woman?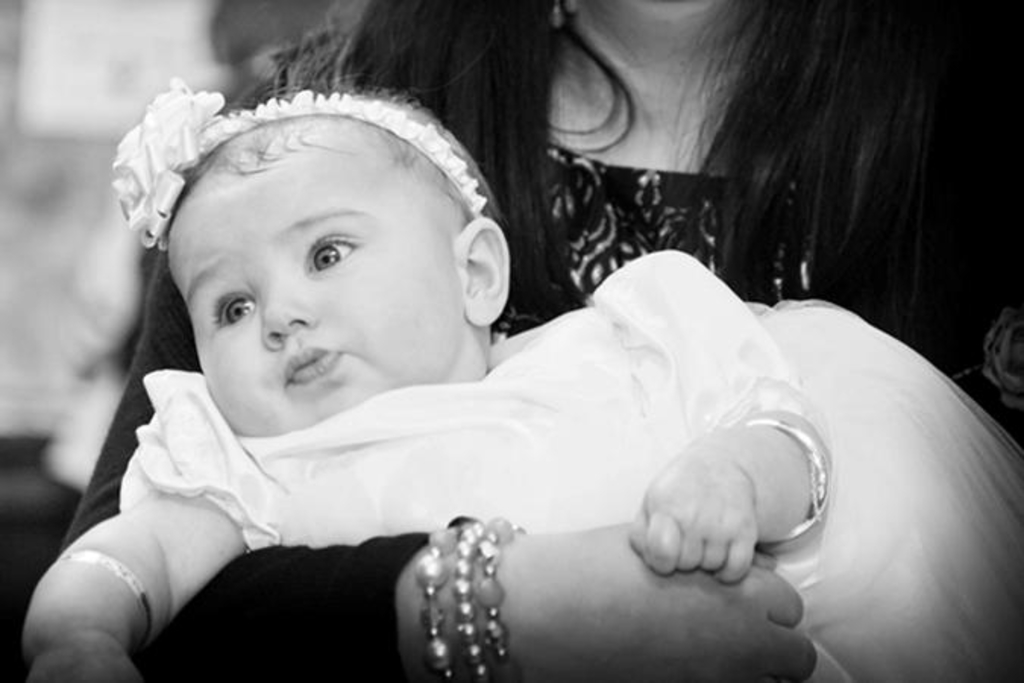
detection(65, 0, 1022, 681)
